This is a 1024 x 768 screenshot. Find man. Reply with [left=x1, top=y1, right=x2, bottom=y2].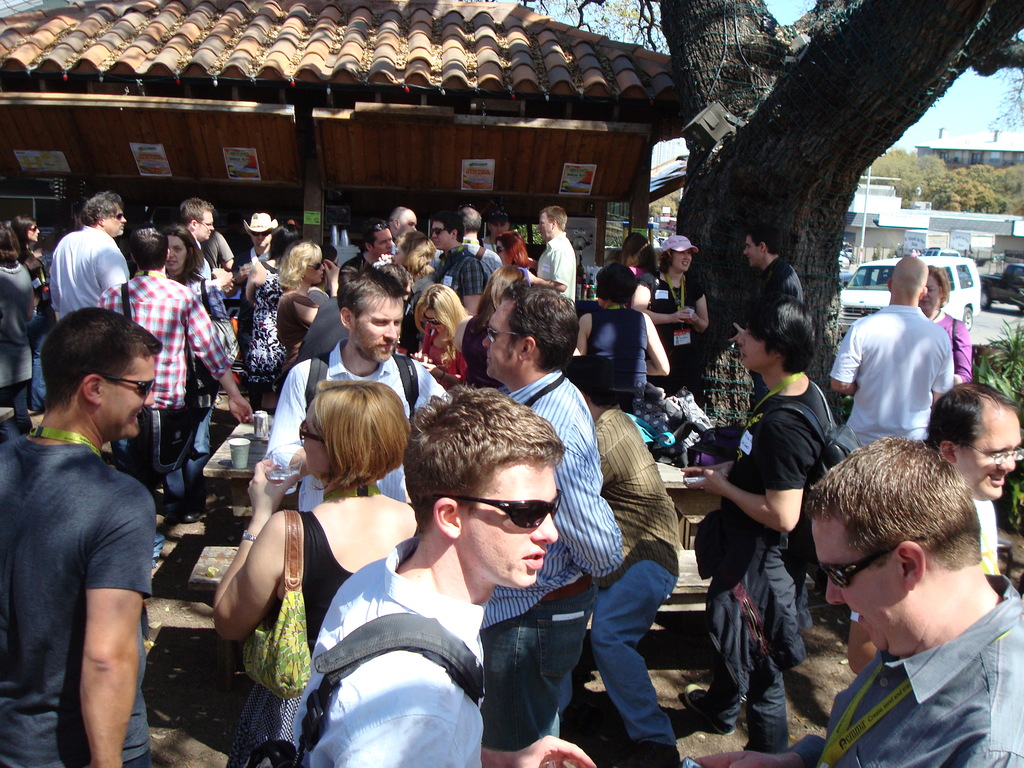
[left=725, top=224, right=802, bottom=415].
